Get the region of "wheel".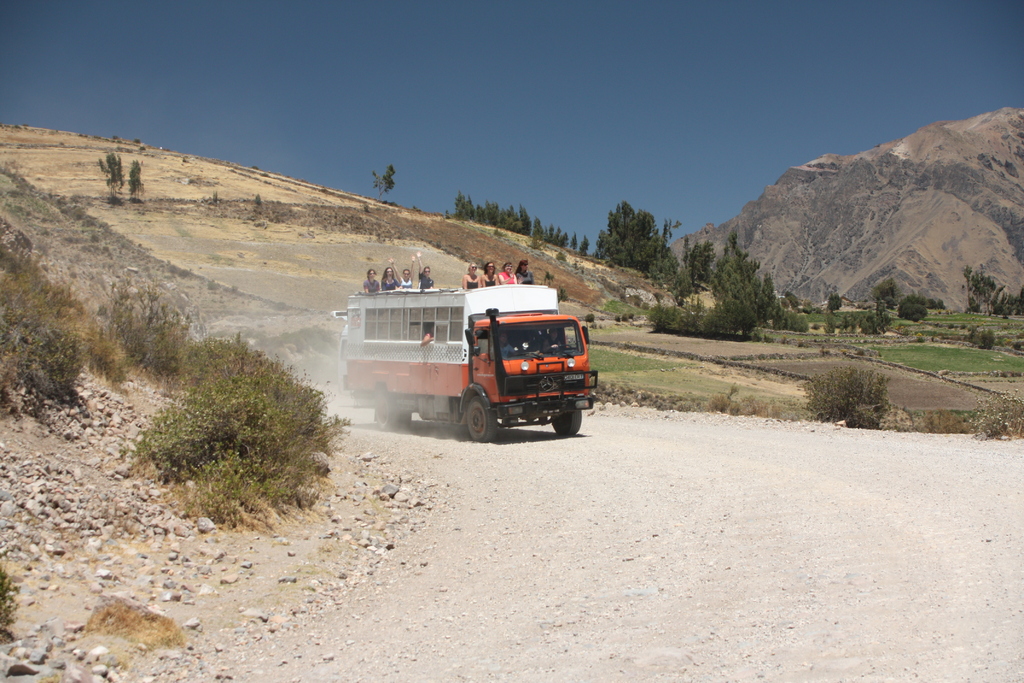
l=462, t=395, r=490, b=444.
